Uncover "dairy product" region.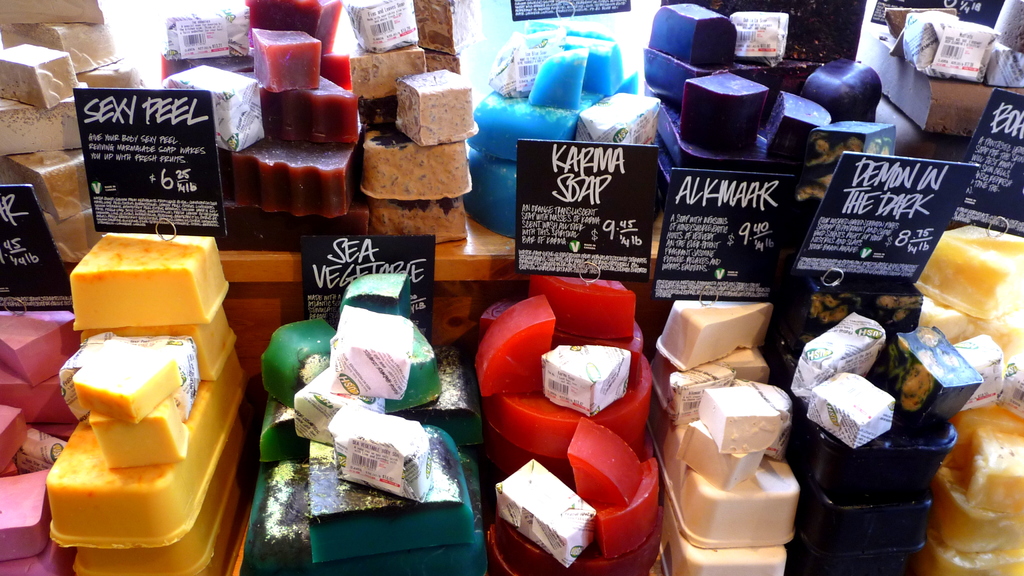
Uncovered: (left=653, top=296, right=775, bottom=364).
